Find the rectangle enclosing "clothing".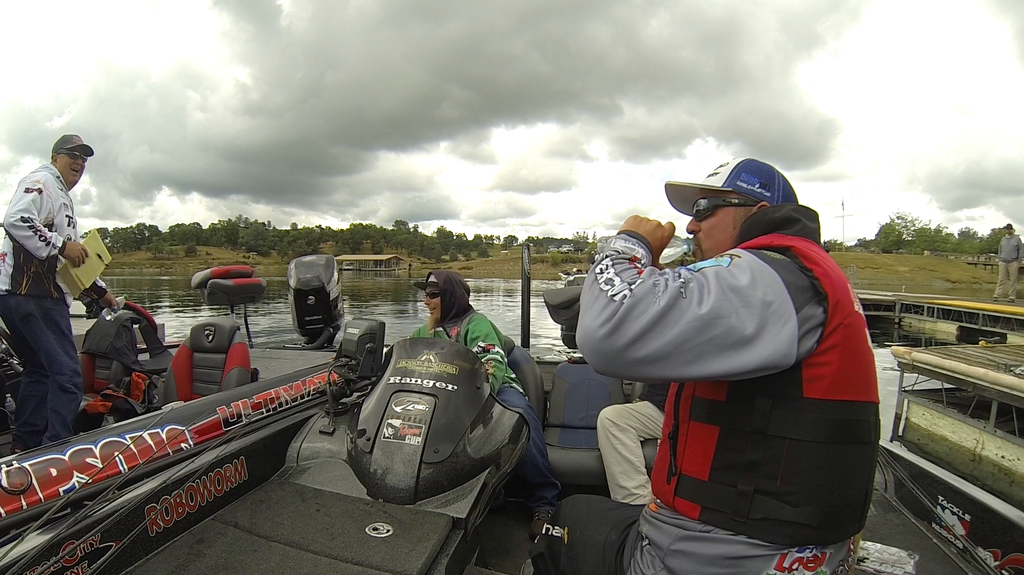
[0,163,83,450].
